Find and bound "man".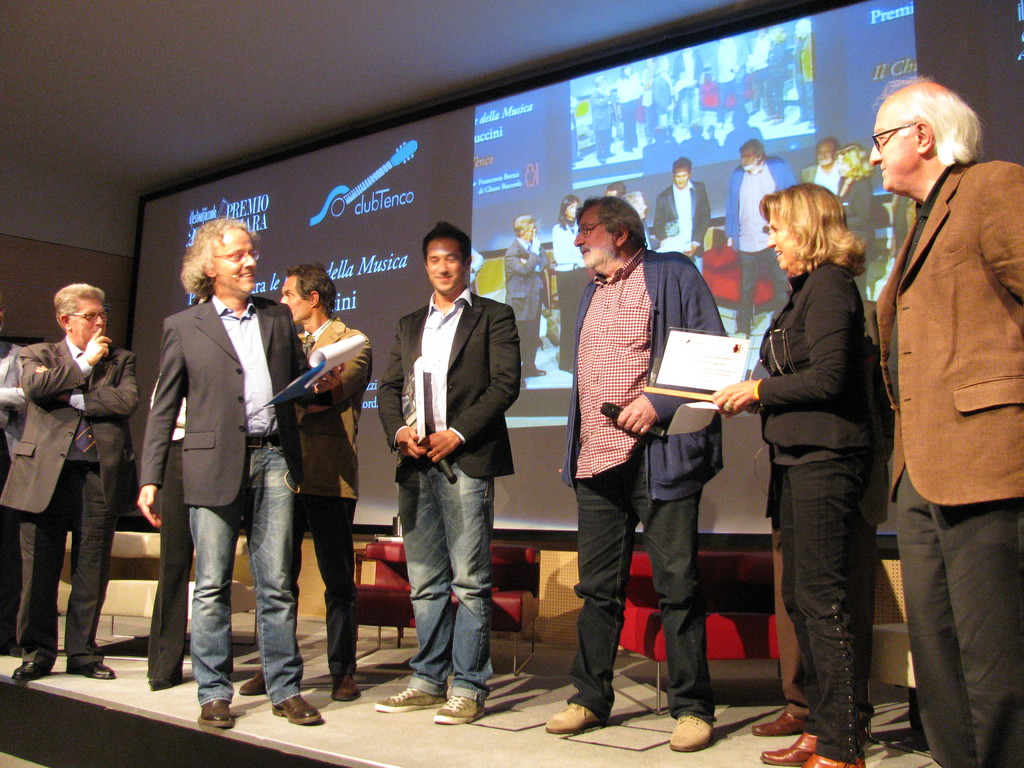
Bound: 543/195/737/756.
